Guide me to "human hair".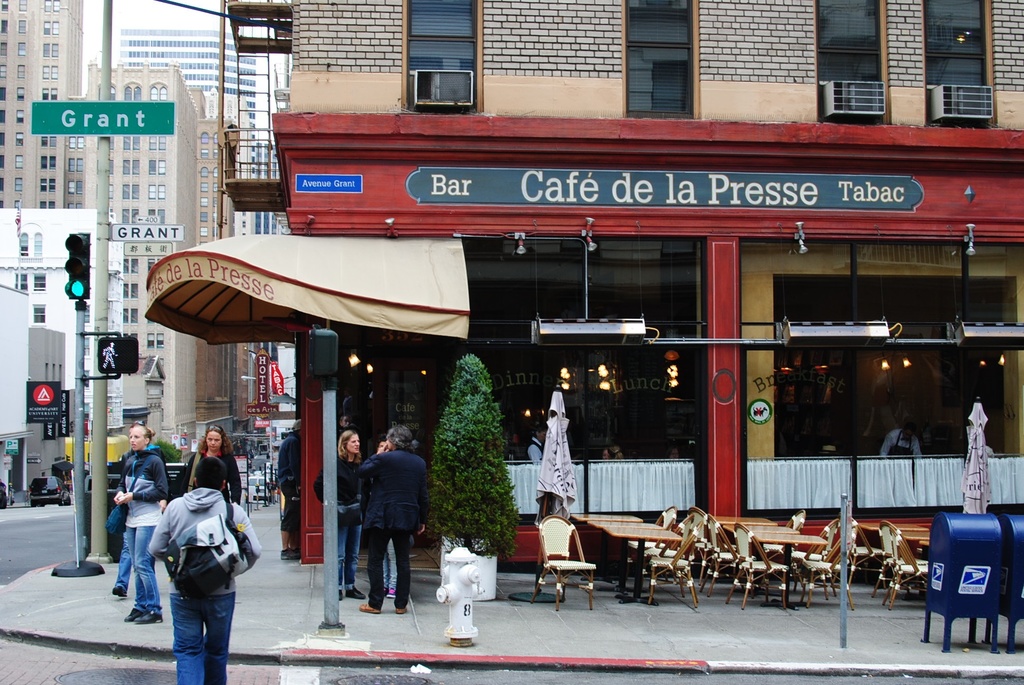
Guidance: 530,424,550,439.
